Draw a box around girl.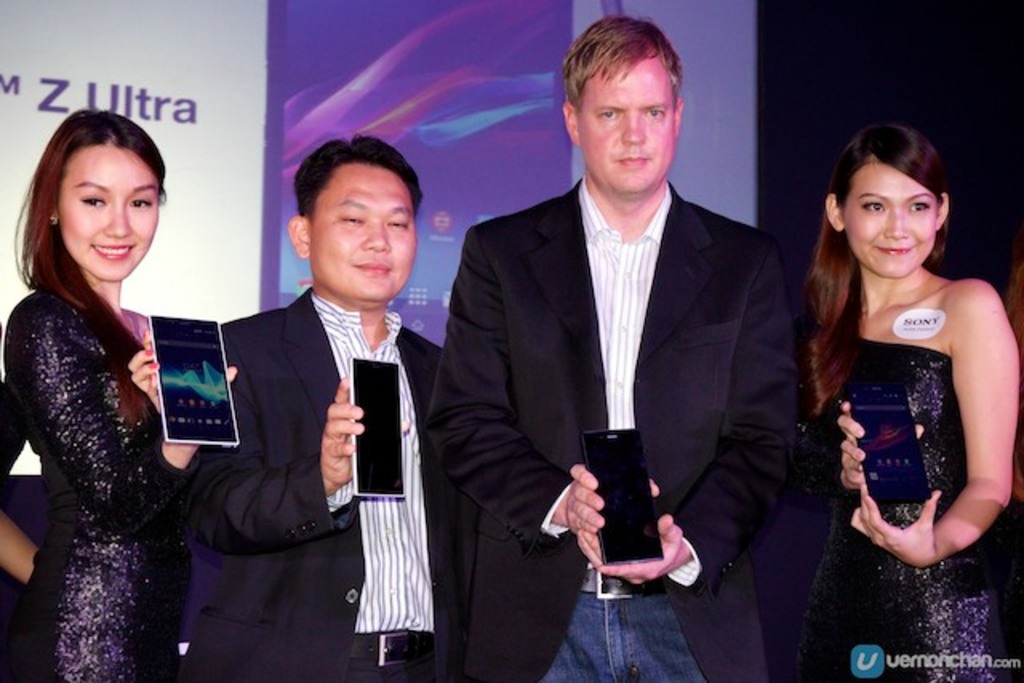
[left=0, top=110, right=238, bottom=681].
